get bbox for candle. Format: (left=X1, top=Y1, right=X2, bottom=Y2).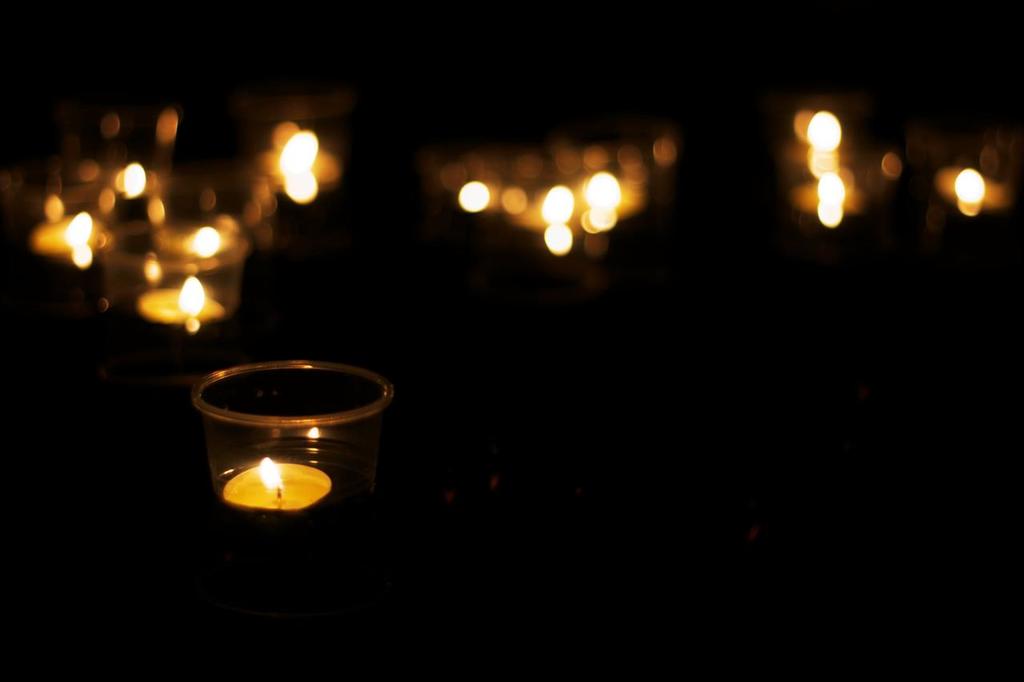
(left=225, top=456, right=336, bottom=512).
